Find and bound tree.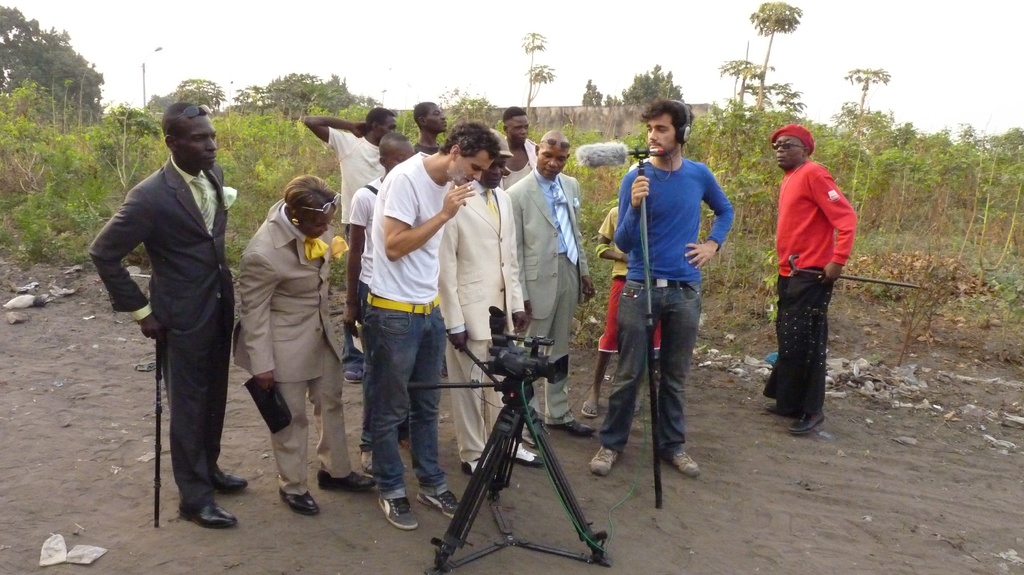
Bound: locate(521, 30, 556, 123).
